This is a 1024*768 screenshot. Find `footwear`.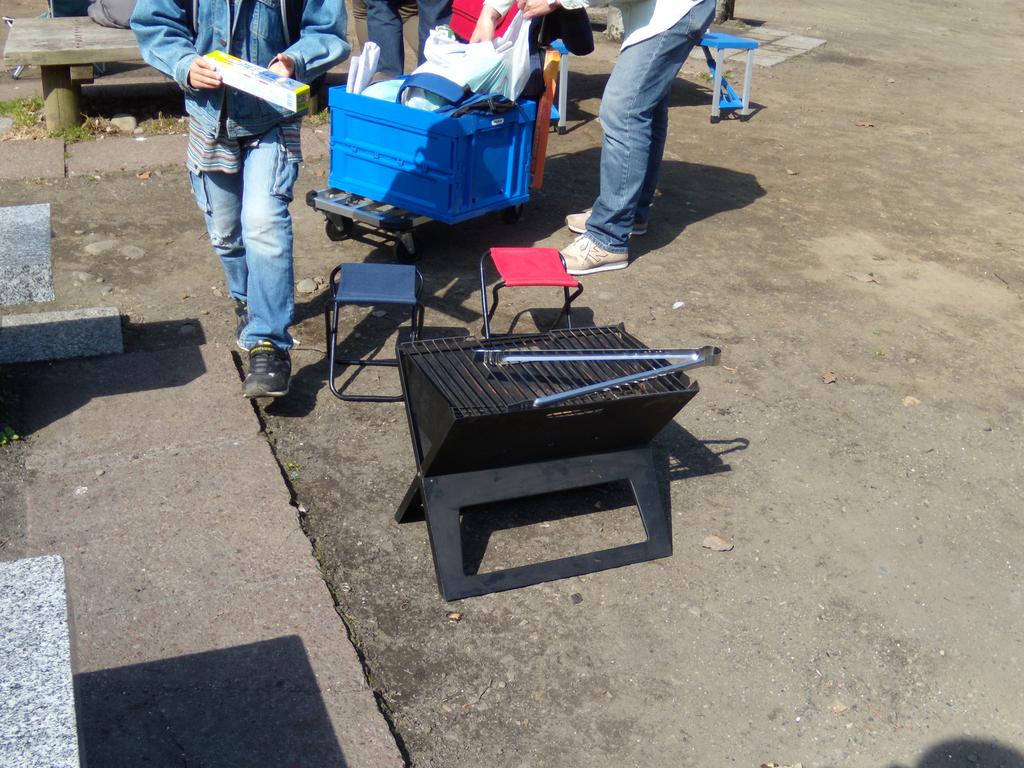
Bounding box: detection(562, 209, 649, 238).
